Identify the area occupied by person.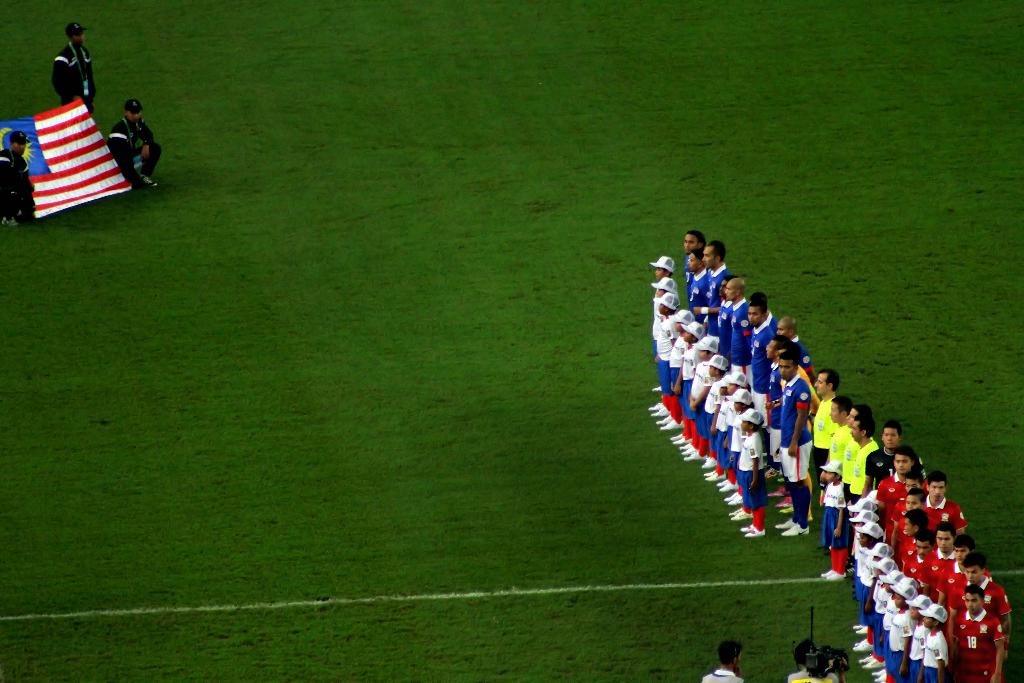
Area: bbox(682, 336, 719, 463).
